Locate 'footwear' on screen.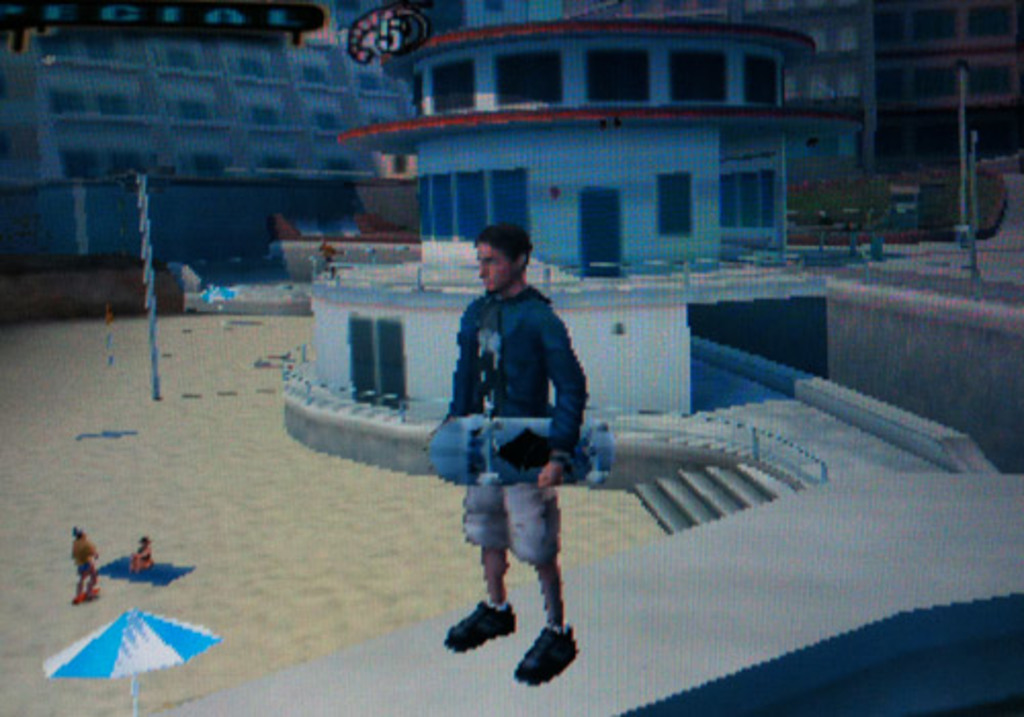
On screen at bbox=(506, 629, 590, 684).
